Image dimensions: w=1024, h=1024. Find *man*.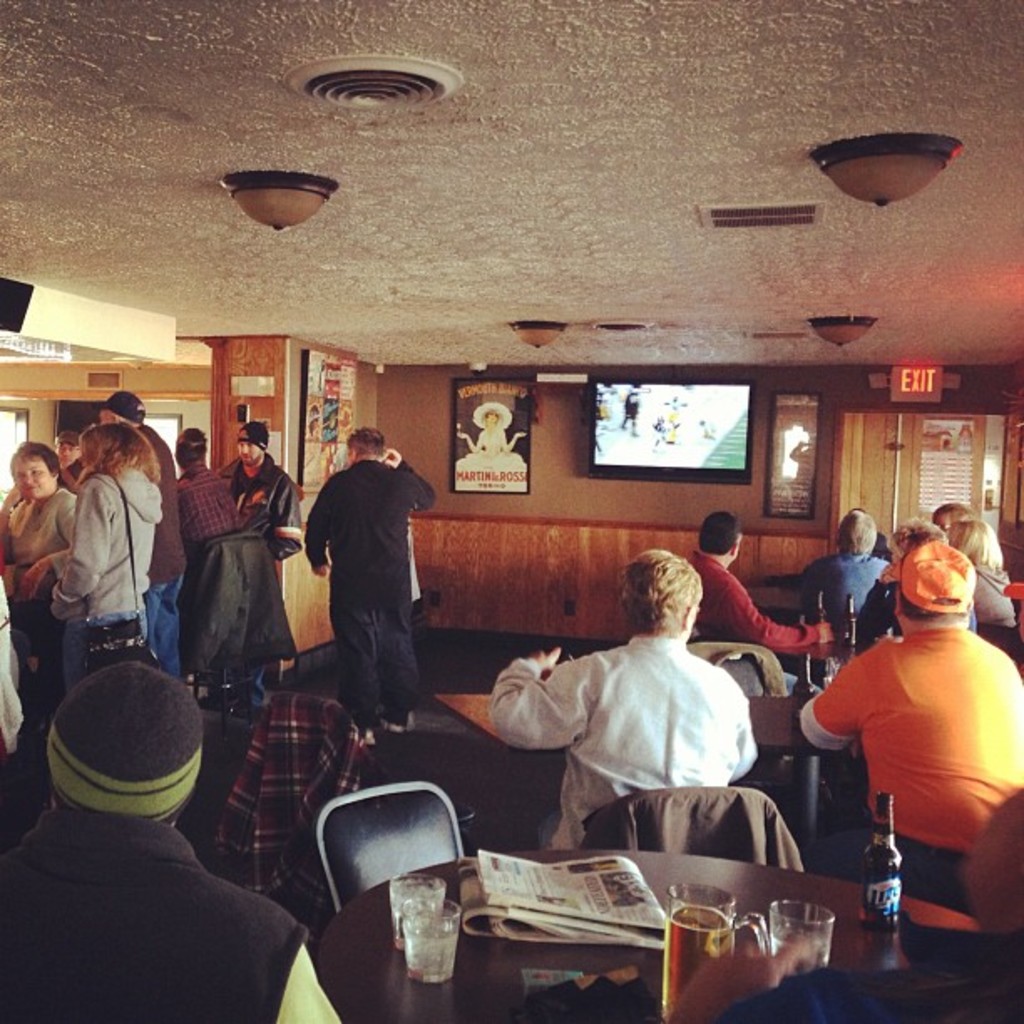
{"left": 212, "top": 425, "right": 301, "bottom": 719}.
